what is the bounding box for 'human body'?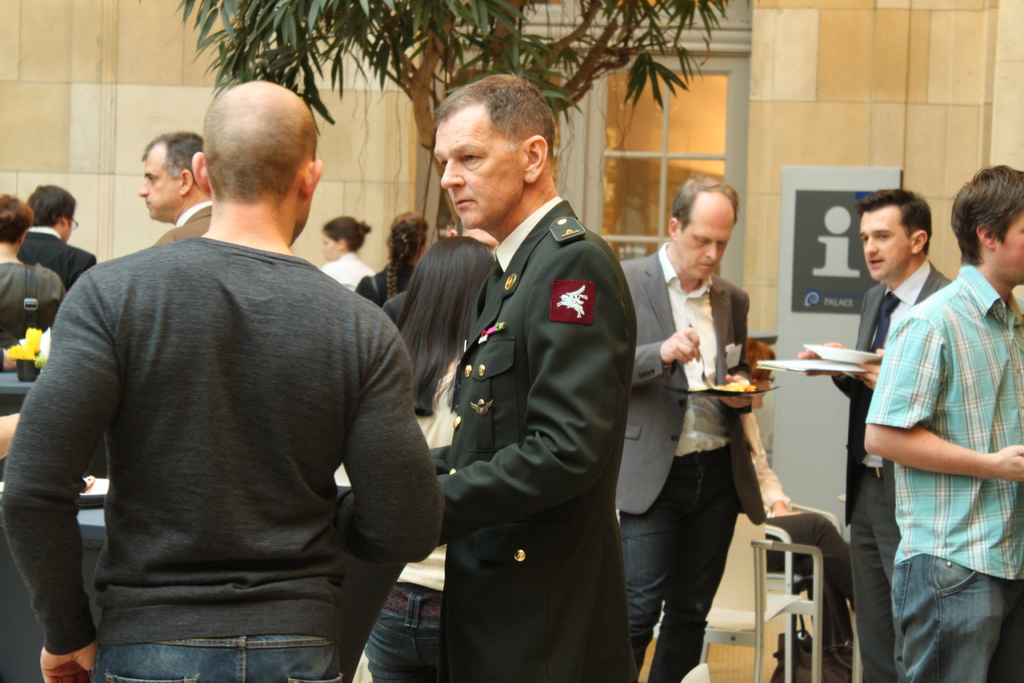
detection(612, 168, 781, 682).
